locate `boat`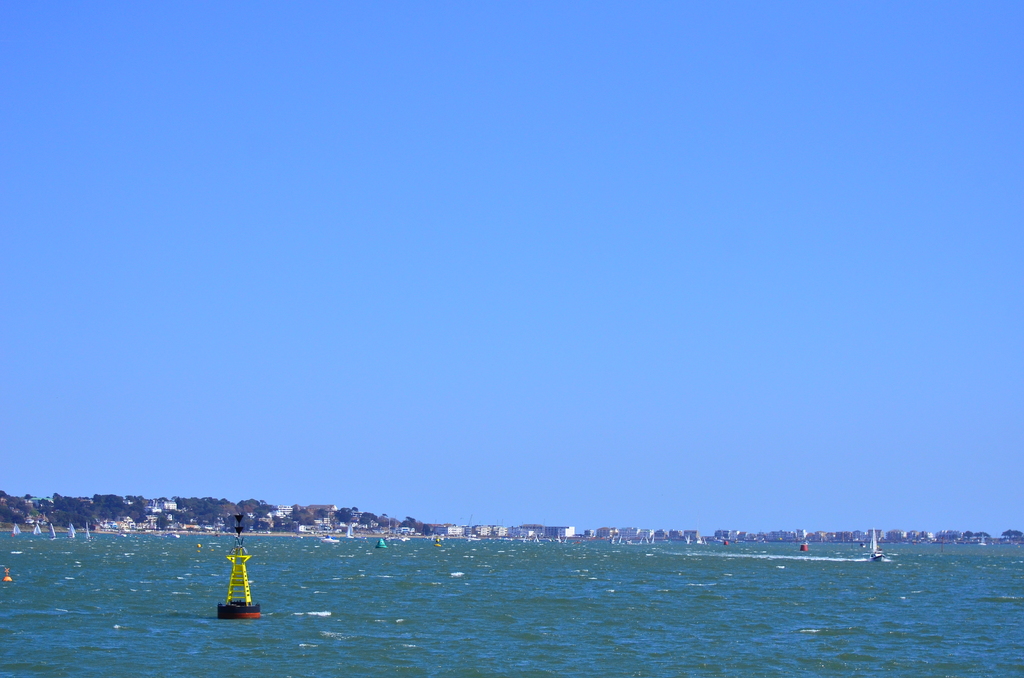
x1=617, y1=534, x2=622, y2=544
